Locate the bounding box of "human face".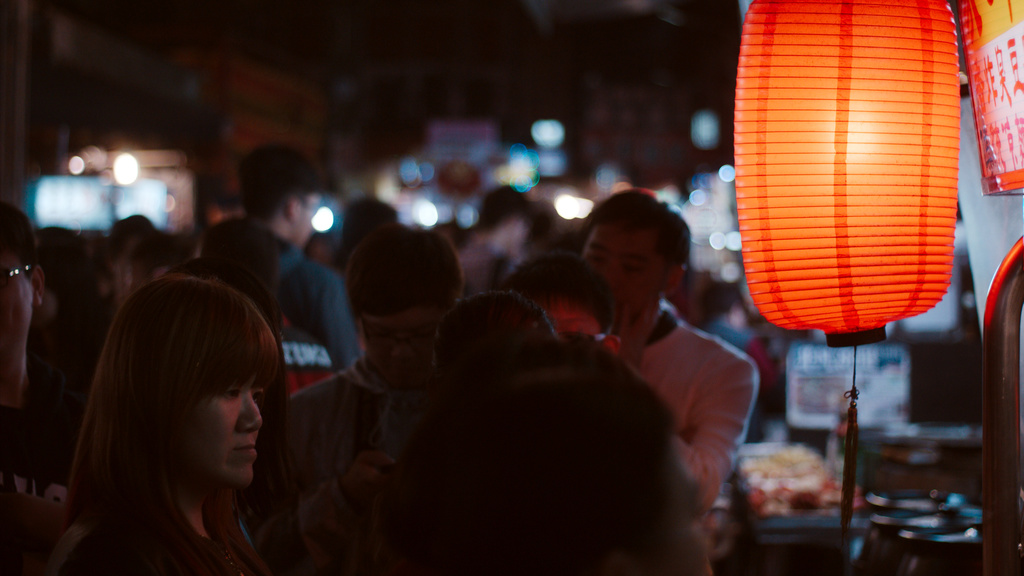
Bounding box: x1=190, y1=368, x2=259, y2=490.
